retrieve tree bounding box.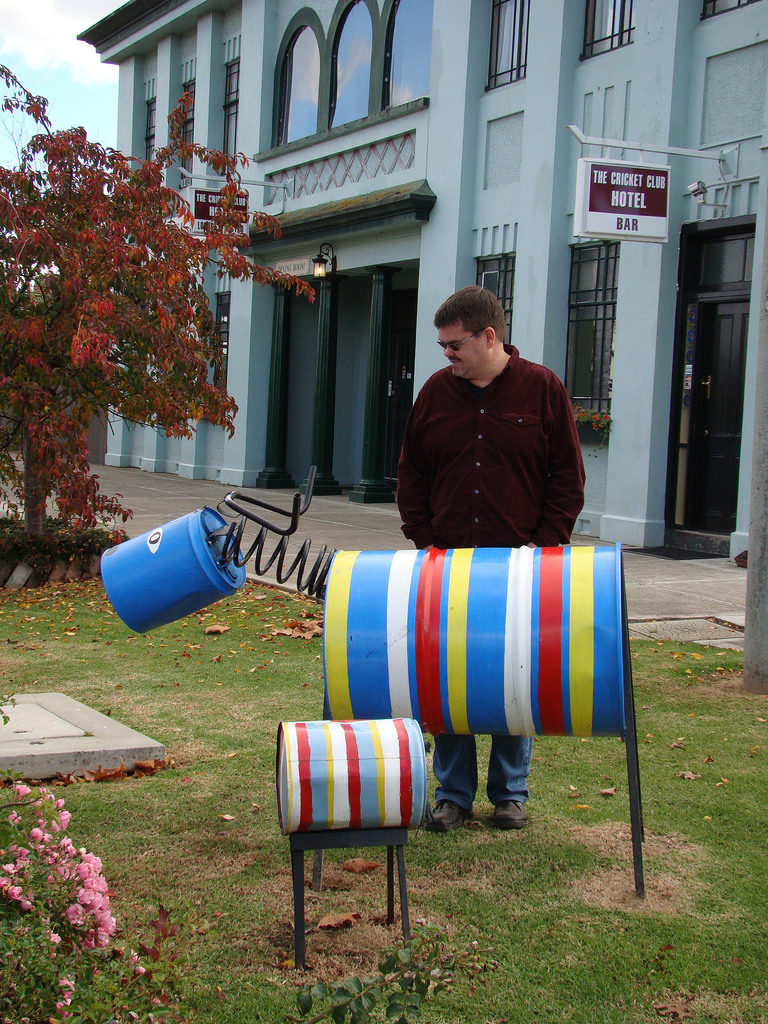
Bounding box: detection(0, 776, 100, 935).
